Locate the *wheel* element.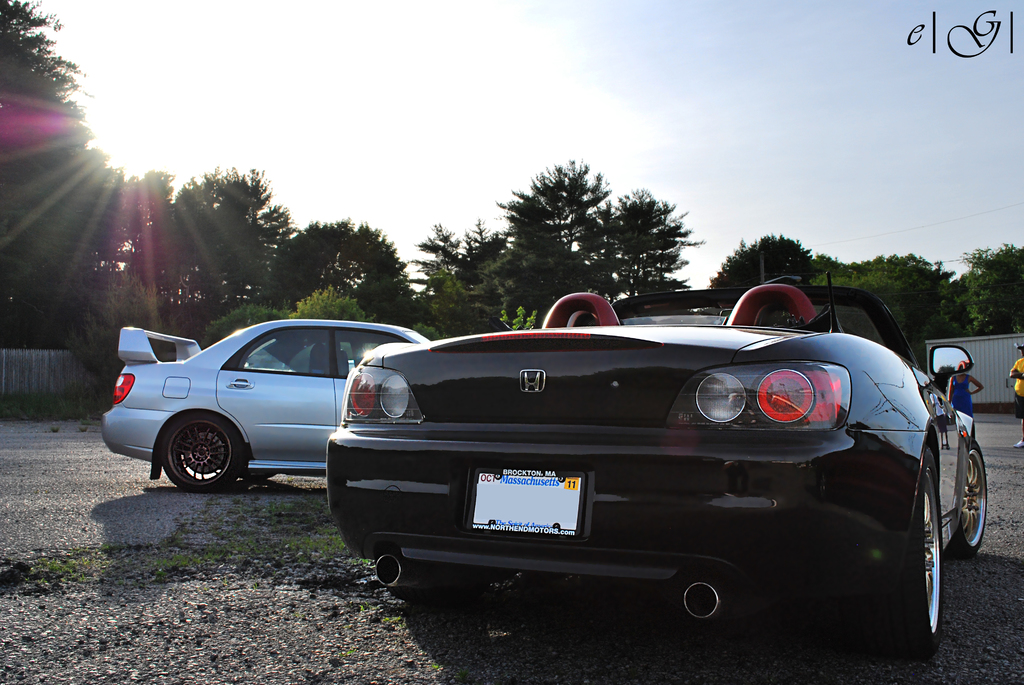
Element bbox: 149:421:236:493.
